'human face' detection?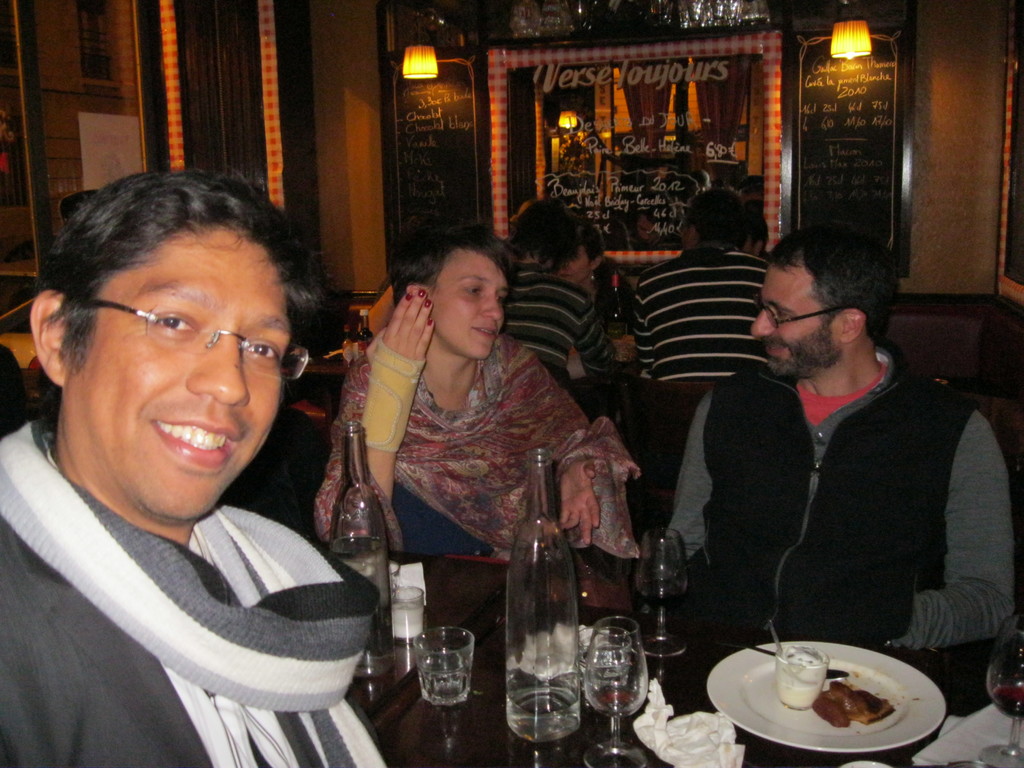
[x1=428, y1=248, x2=509, y2=364]
